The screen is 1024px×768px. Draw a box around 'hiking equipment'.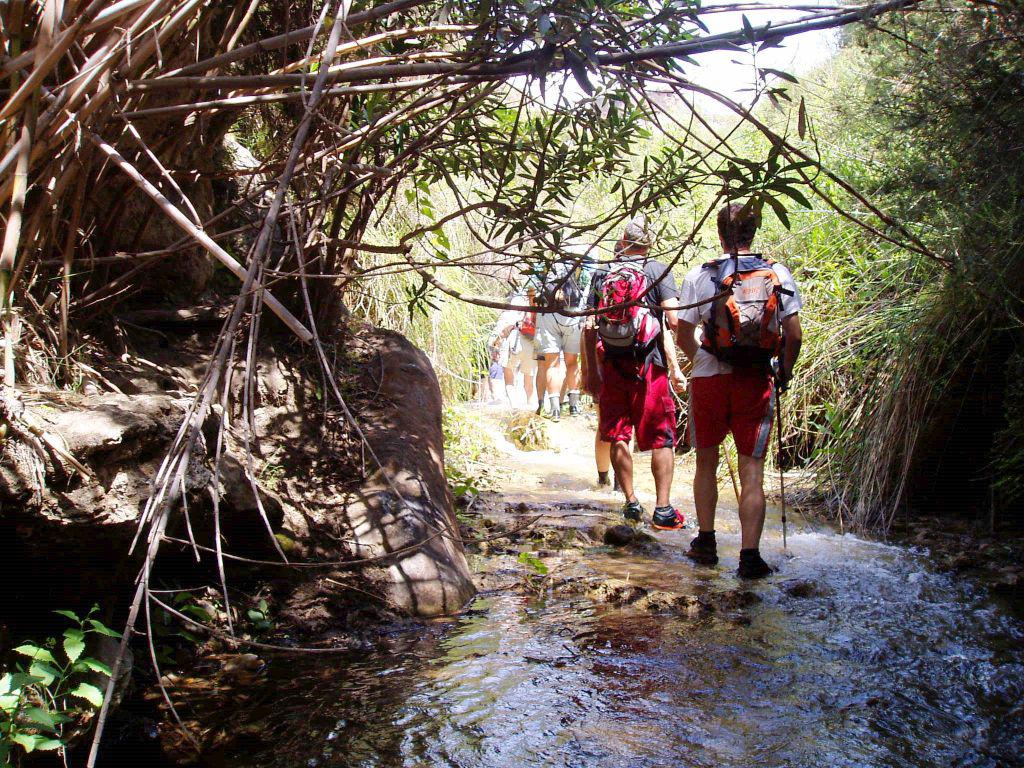
686/260/801/374.
